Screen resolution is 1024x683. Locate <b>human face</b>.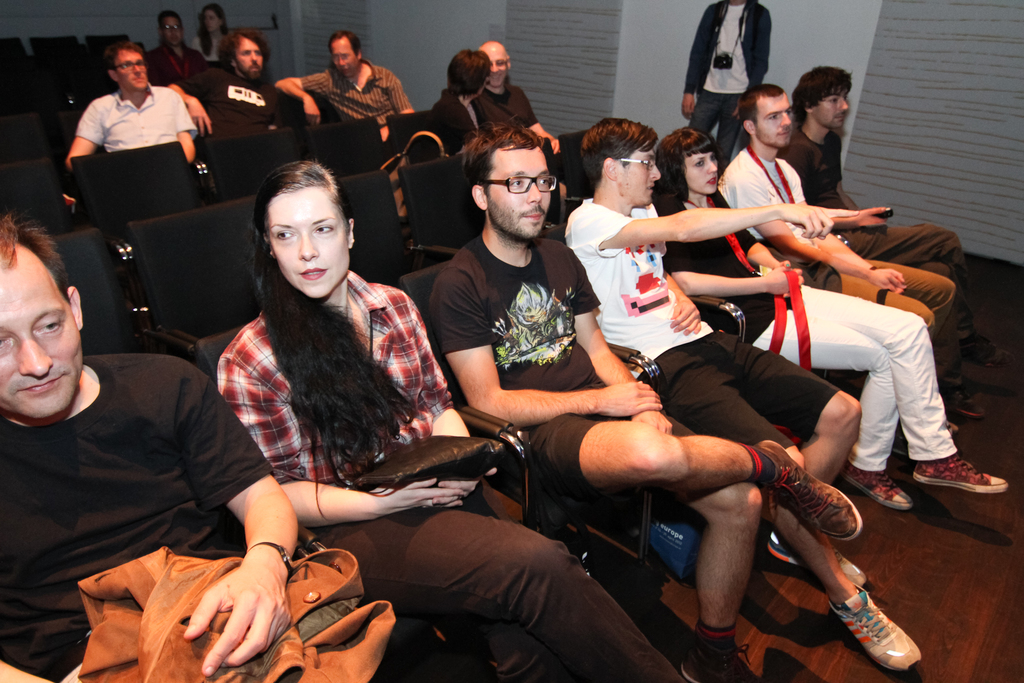
BBox(331, 36, 357, 78).
